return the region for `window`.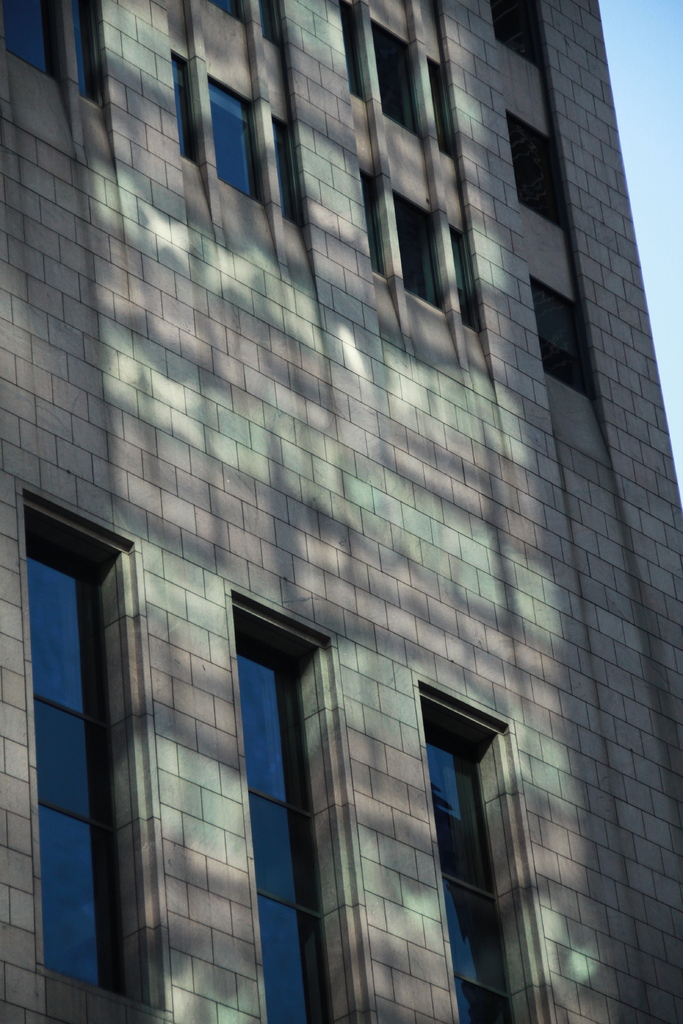
left=235, top=594, right=365, bottom=1023.
